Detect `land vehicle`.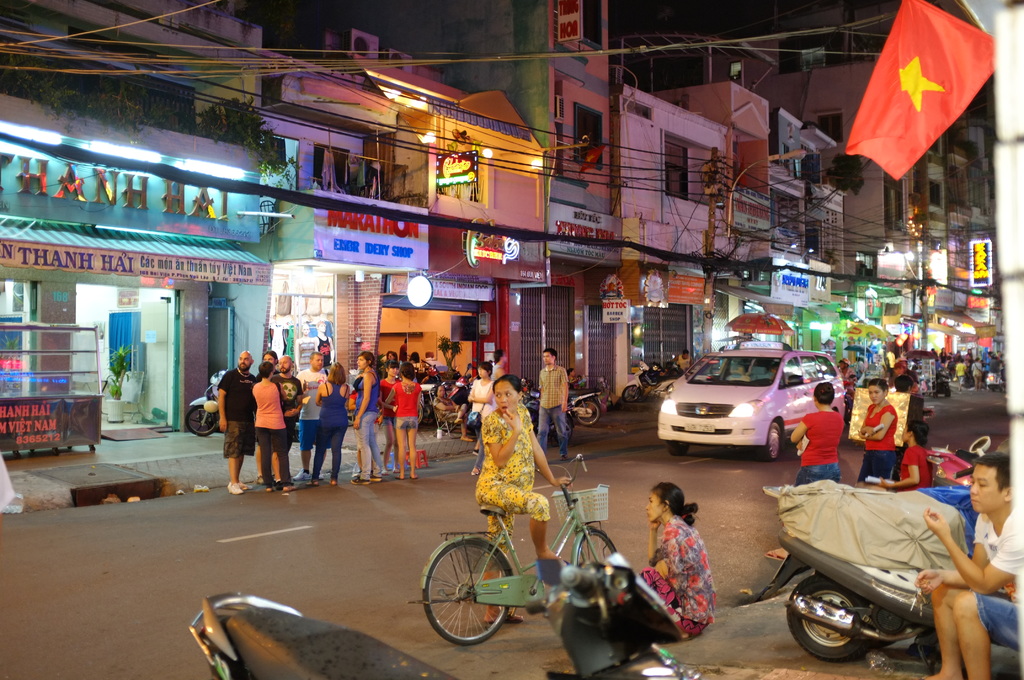
Detected at (left=408, top=455, right=614, bottom=645).
